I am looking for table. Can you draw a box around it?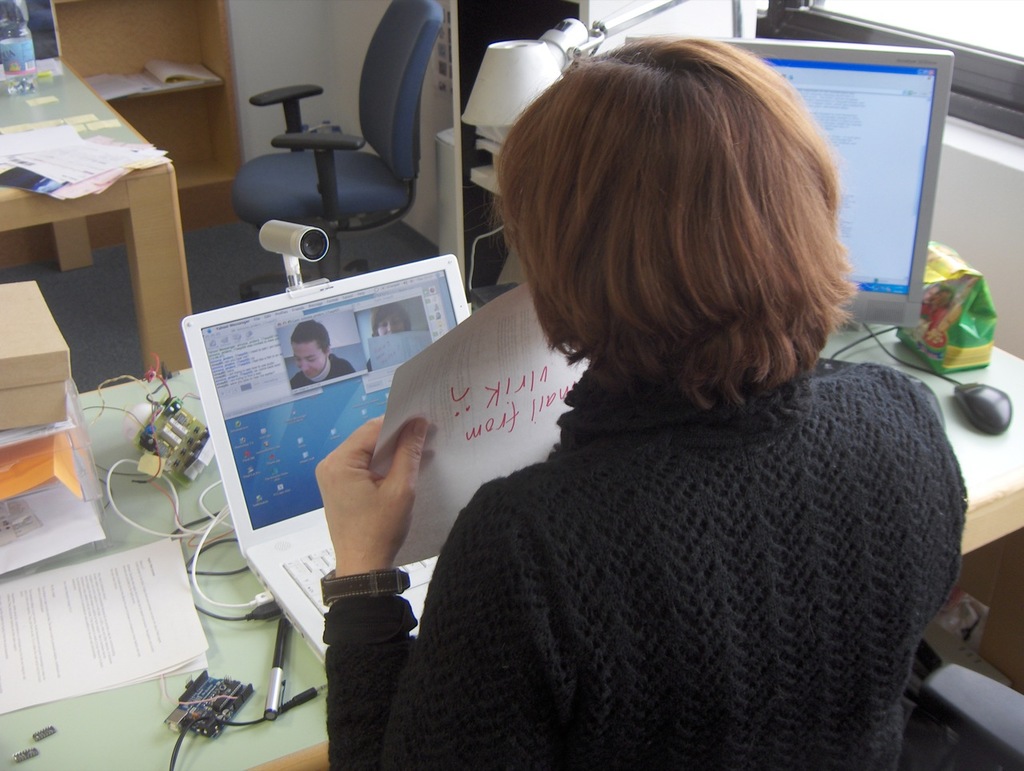
Sure, the bounding box is box=[0, 287, 1023, 770].
